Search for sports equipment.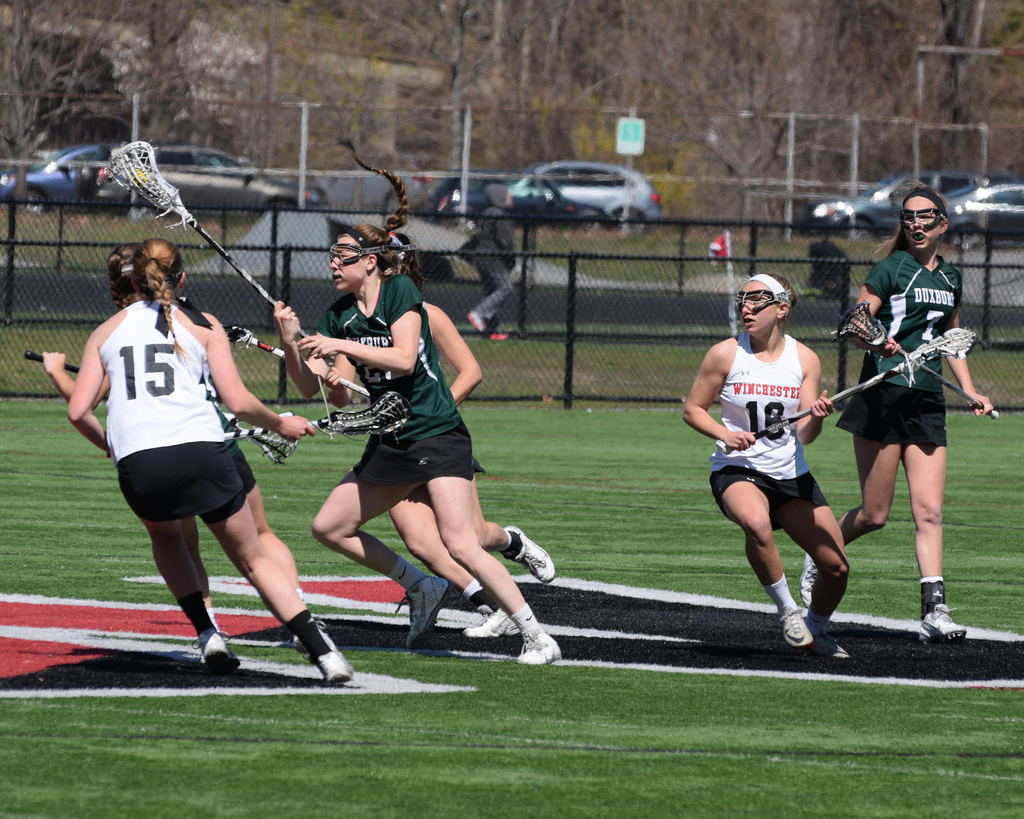
Found at BBox(22, 350, 79, 372).
